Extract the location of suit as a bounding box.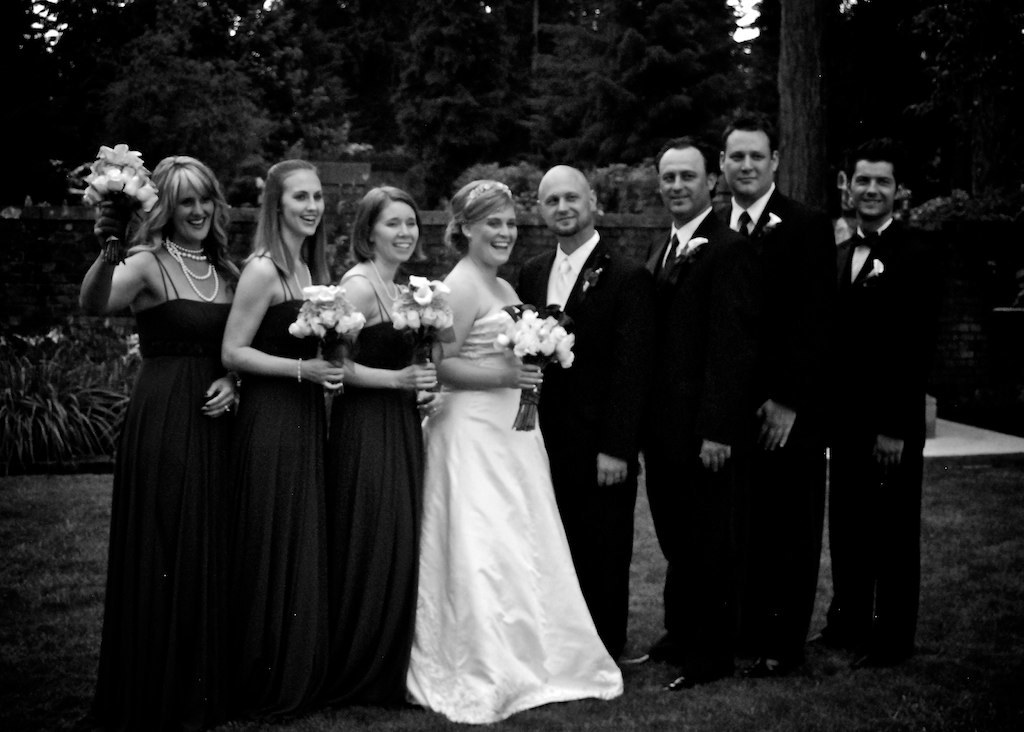
region(507, 229, 653, 656).
